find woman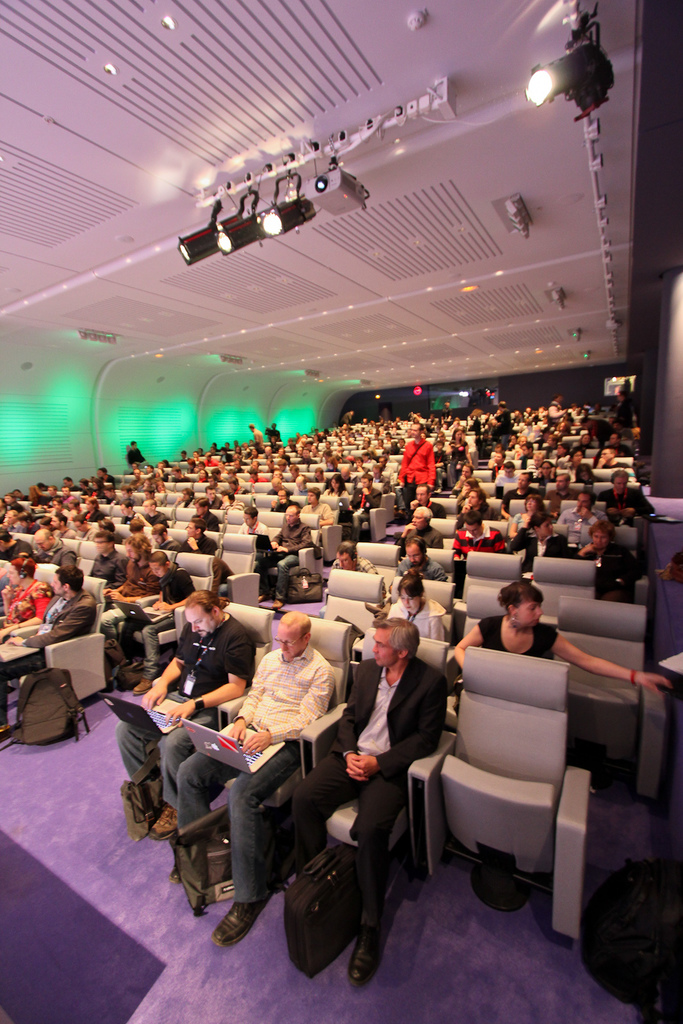
579:515:645:579
